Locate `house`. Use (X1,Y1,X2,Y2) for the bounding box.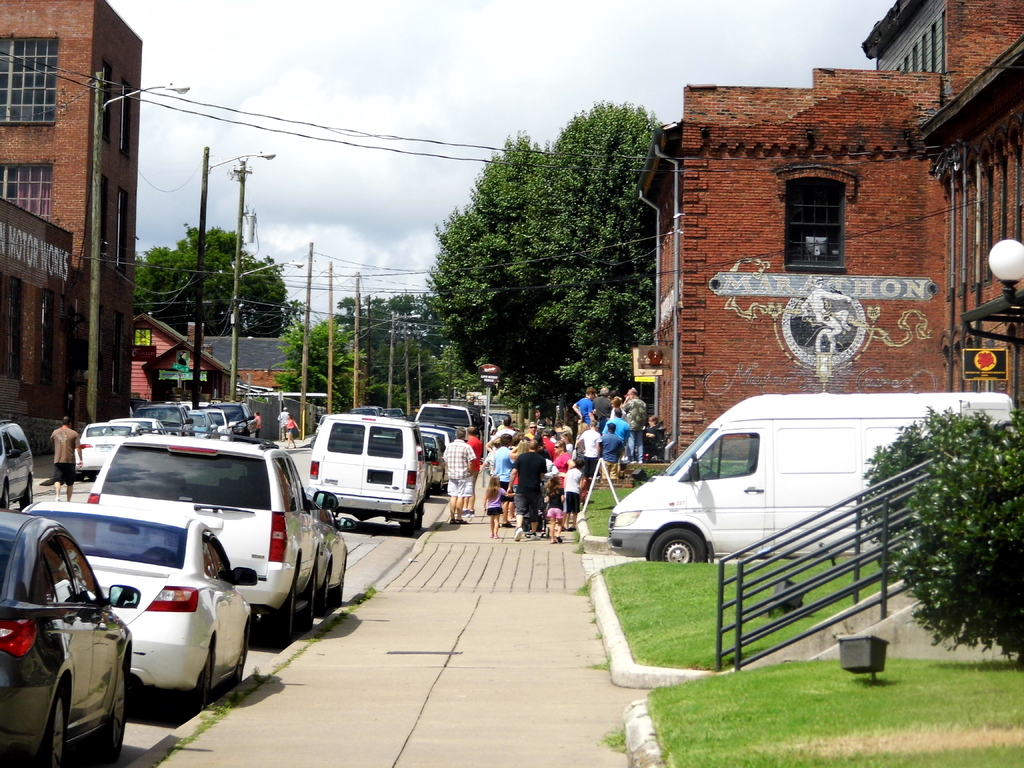
(0,0,129,450).
